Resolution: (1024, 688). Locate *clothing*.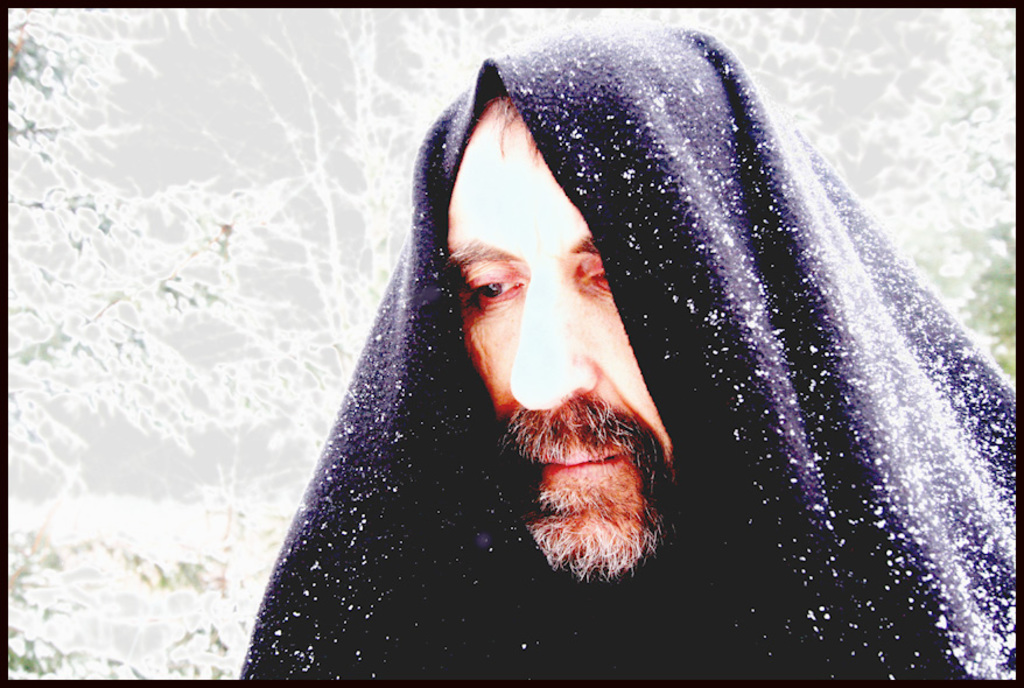
Rect(239, 22, 1015, 679).
